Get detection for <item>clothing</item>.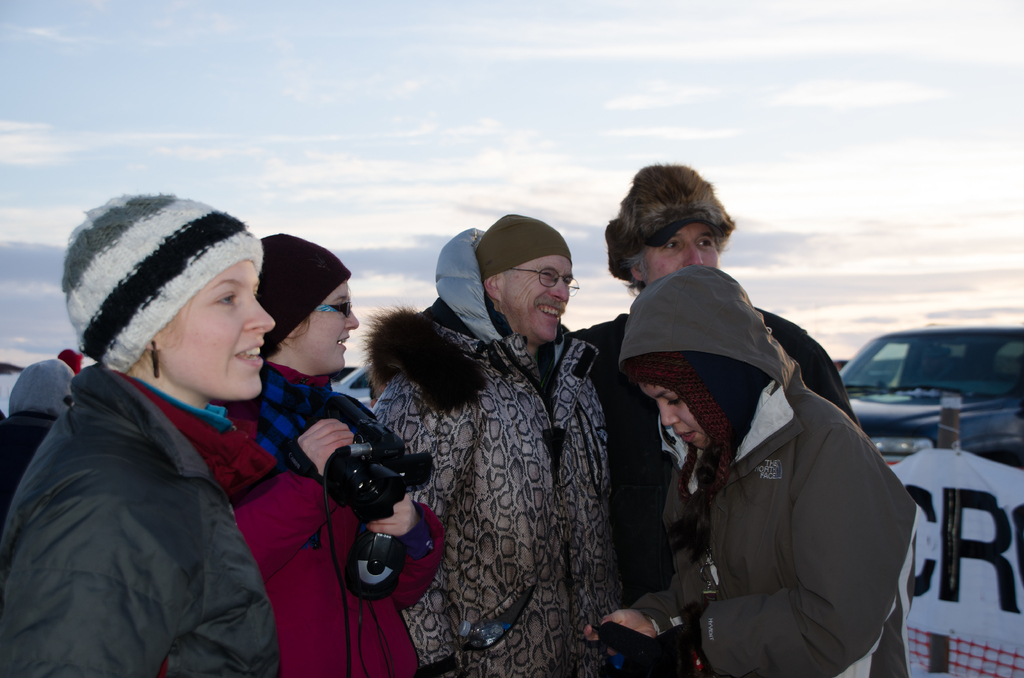
Detection: x1=572, y1=300, x2=860, y2=428.
